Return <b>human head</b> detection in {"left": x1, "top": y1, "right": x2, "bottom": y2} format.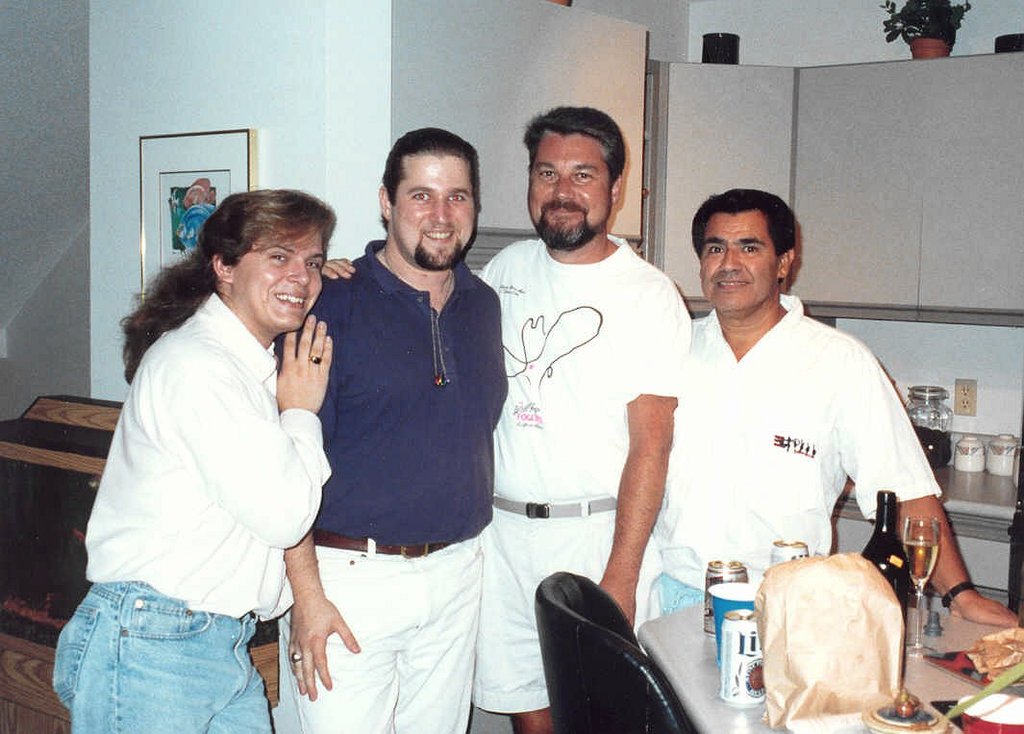
{"left": 690, "top": 185, "right": 798, "bottom": 315}.
